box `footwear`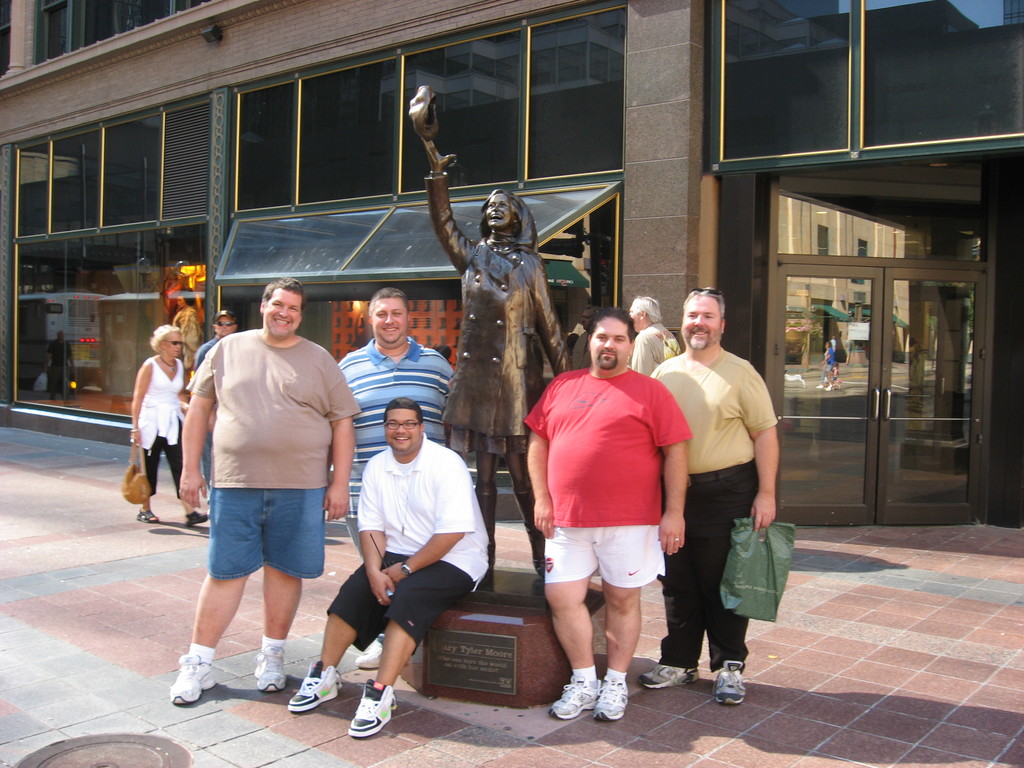
x1=356 y1=631 x2=388 y2=672
